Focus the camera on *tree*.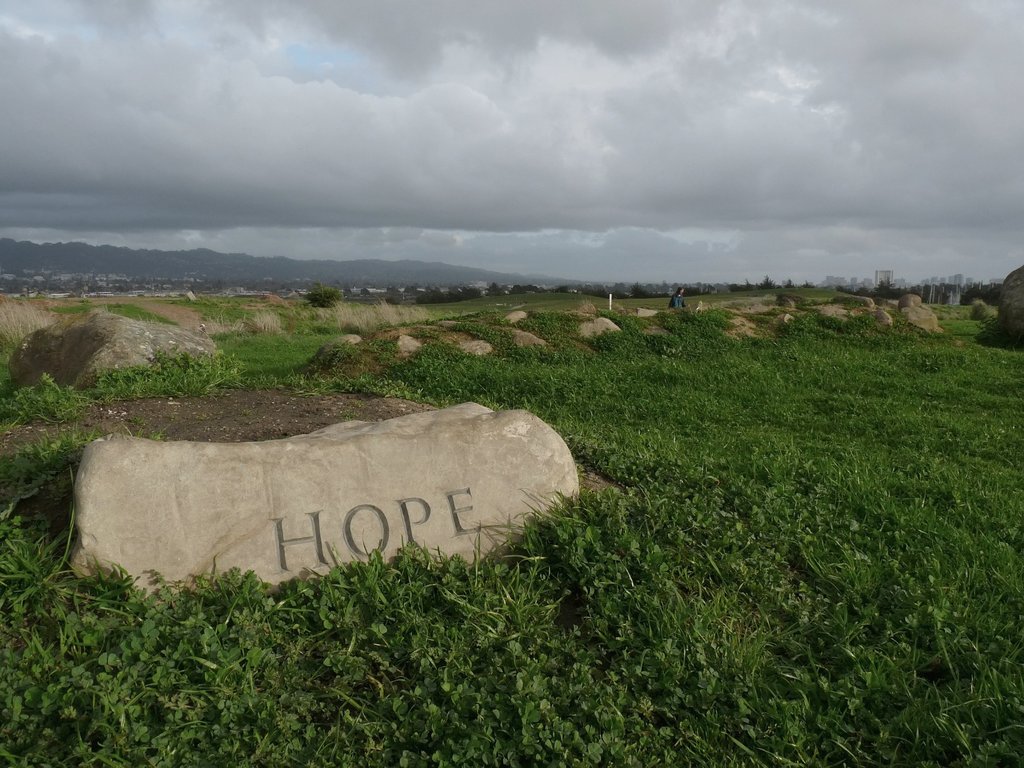
Focus region: 415:286:455:306.
